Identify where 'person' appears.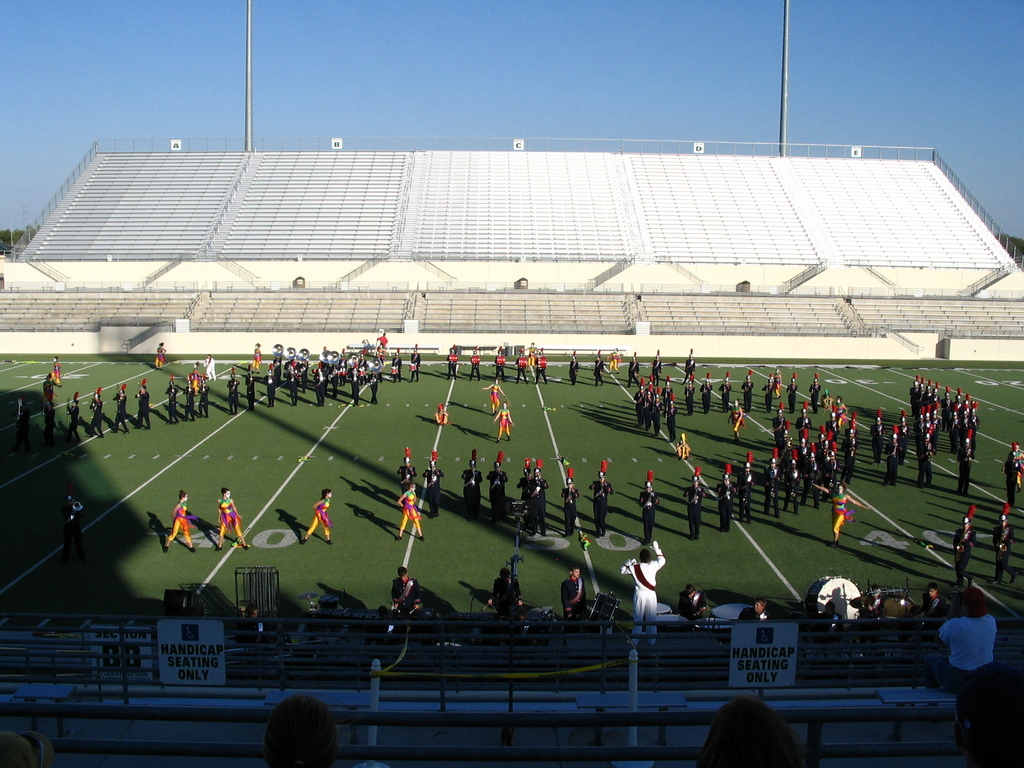
Appears at {"x1": 332, "y1": 369, "x2": 337, "y2": 399}.
